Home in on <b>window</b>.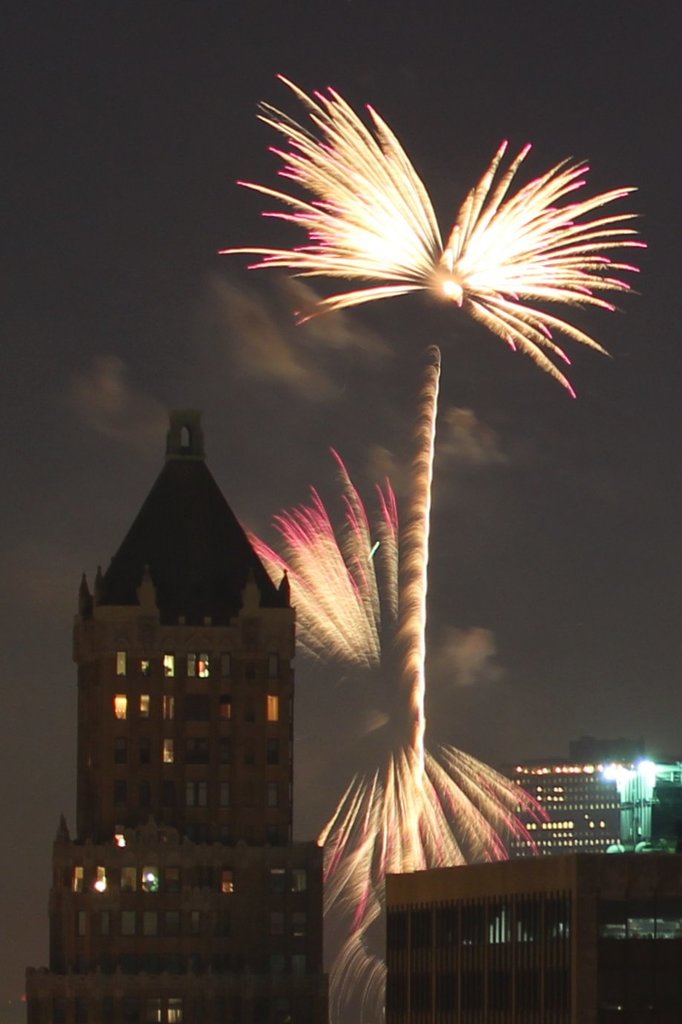
Homed in at pyautogui.locateOnScreen(267, 957, 285, 975).
